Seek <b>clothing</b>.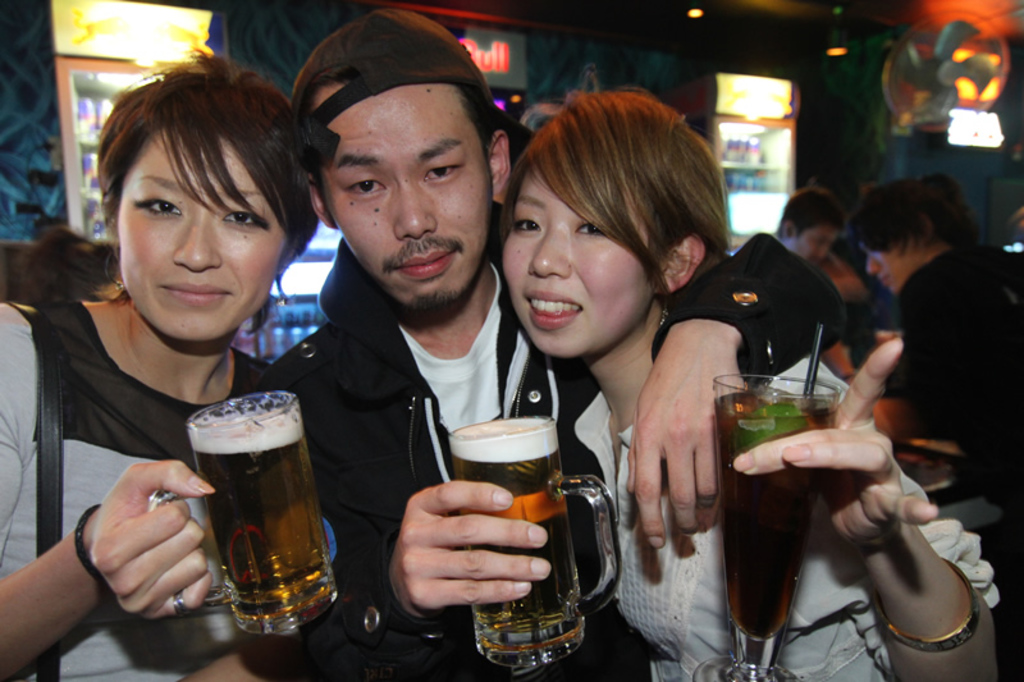
(x1=896, y1=248, x2=1023, y2=681).
